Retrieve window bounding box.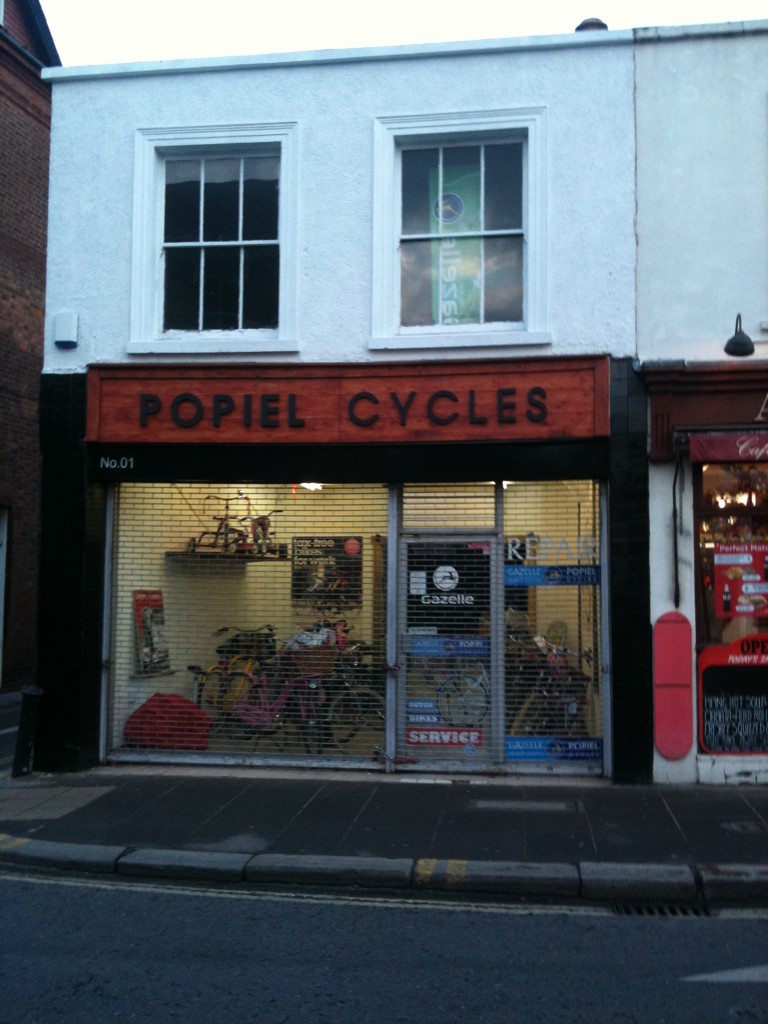
Bounding box: 368, 93, 542, 339.
